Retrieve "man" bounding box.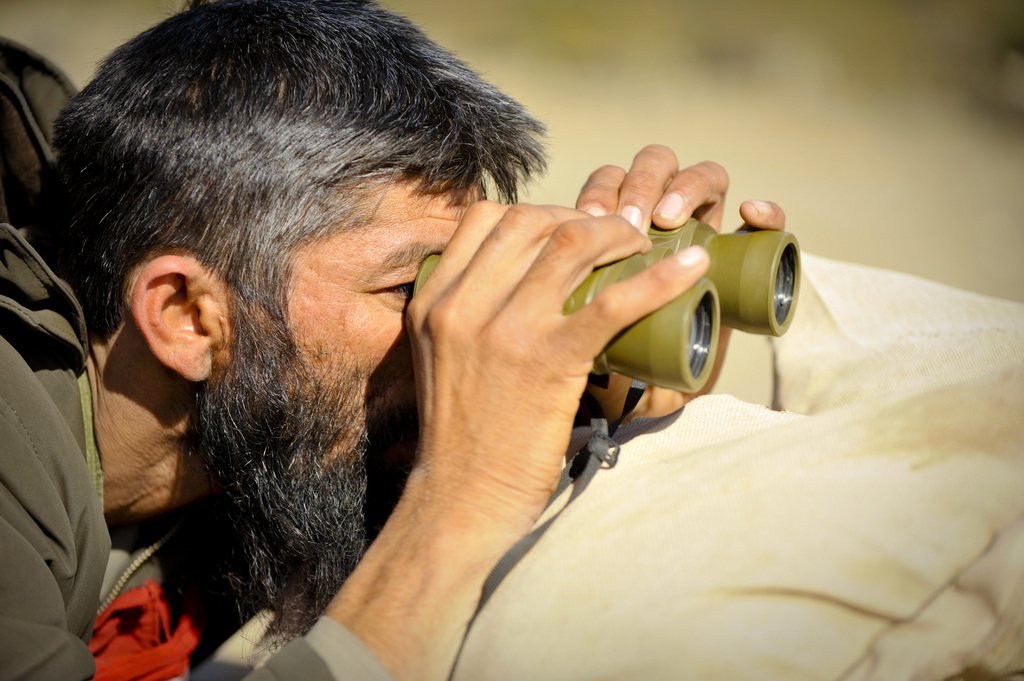
Bounding box: detection(18, 0, 751, 680).
